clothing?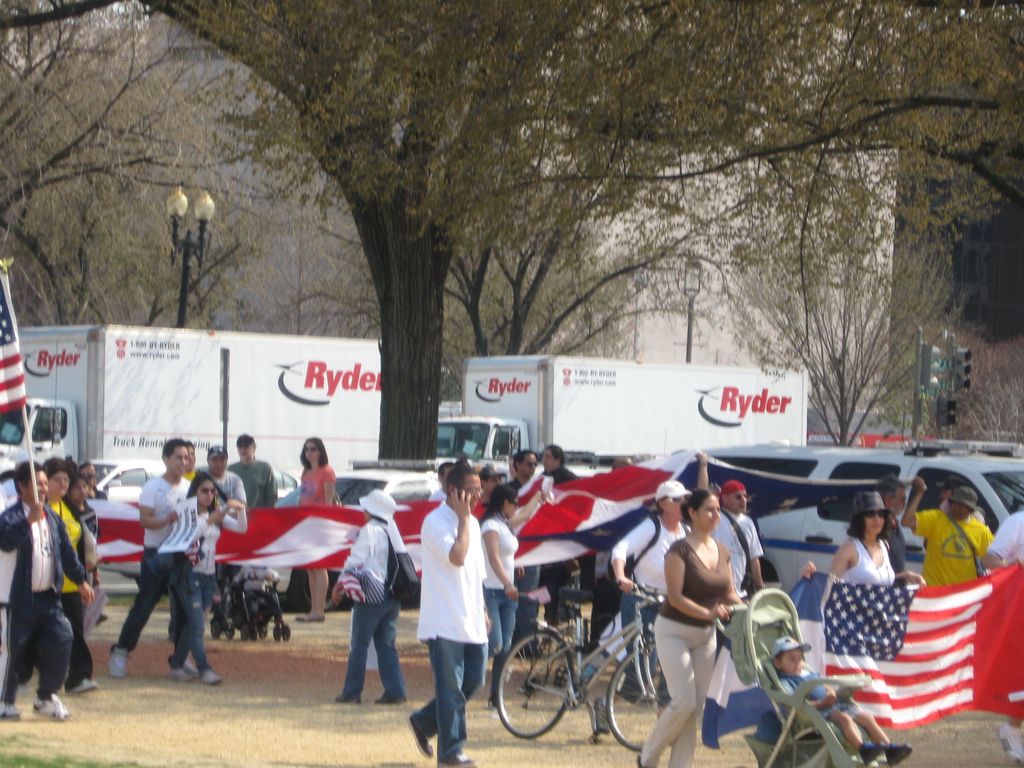
338:514:423:705
